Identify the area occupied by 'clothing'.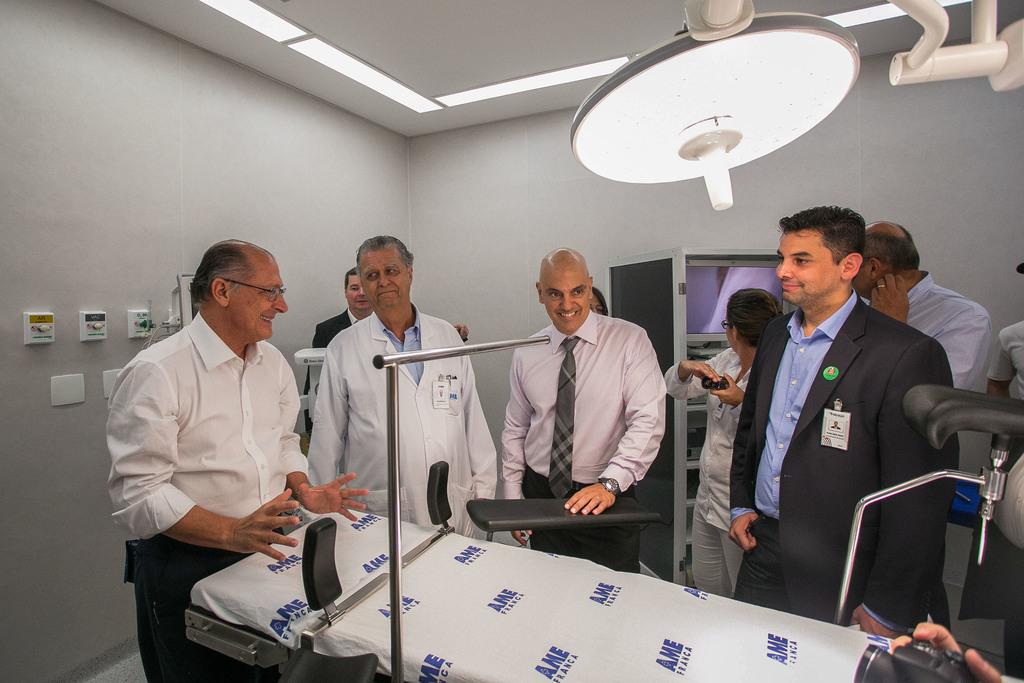
Area: 500:307:670:571.
